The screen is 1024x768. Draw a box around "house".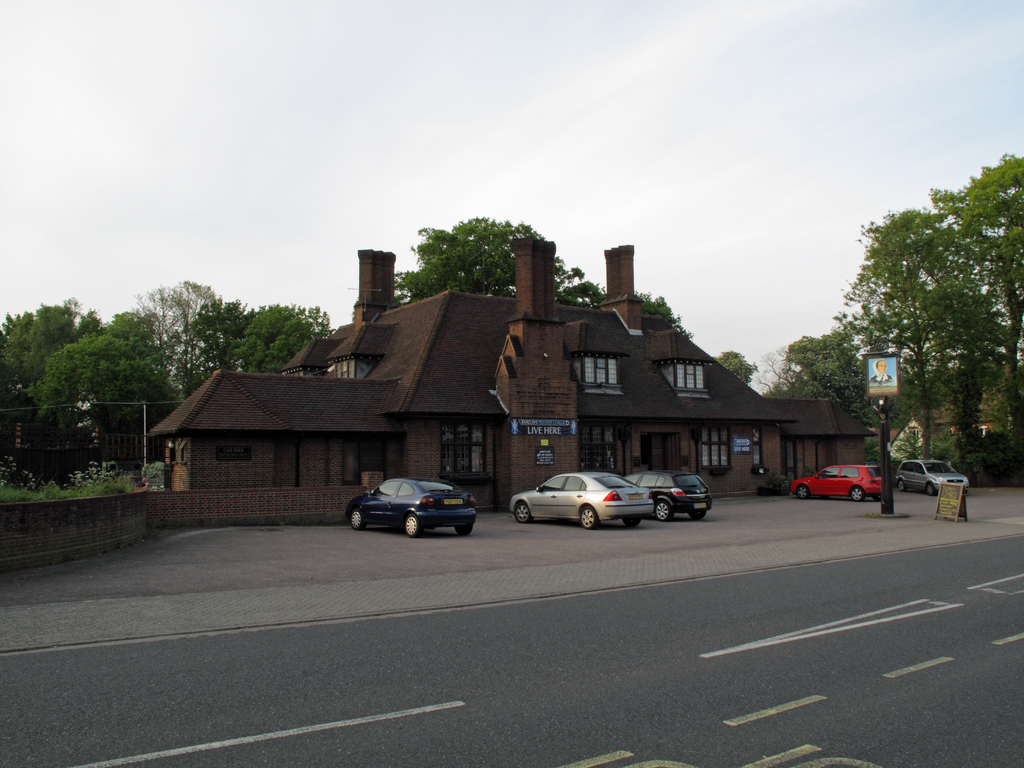
122:259:892:559.
